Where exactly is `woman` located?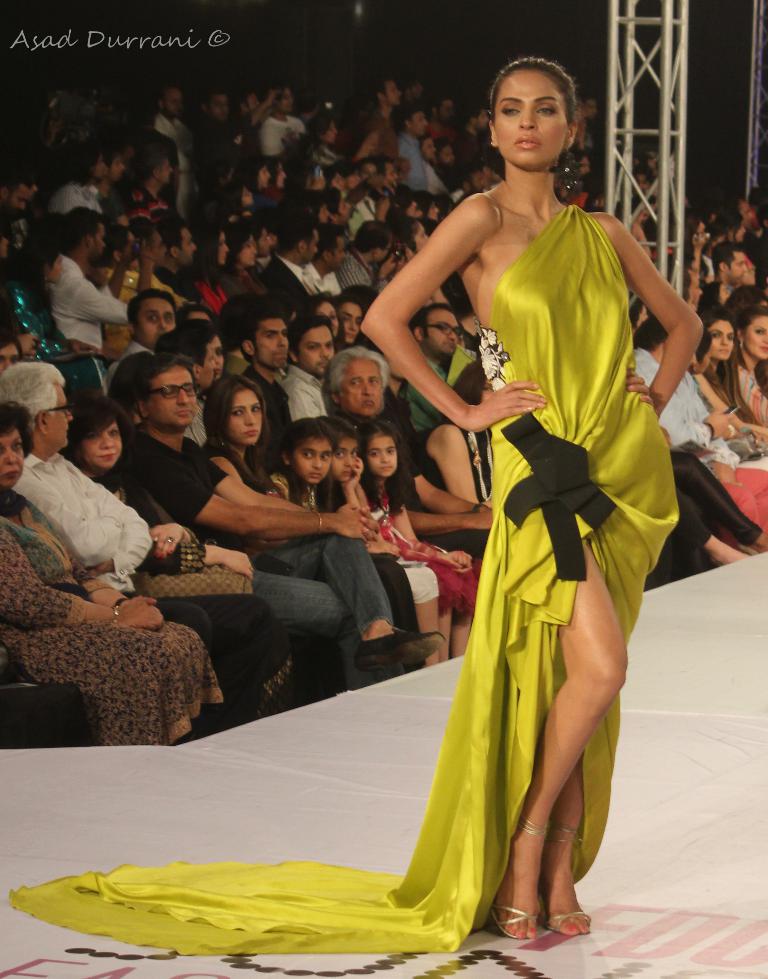
Its bounding box is [left=728, top=302, right=767, bottom=431].
